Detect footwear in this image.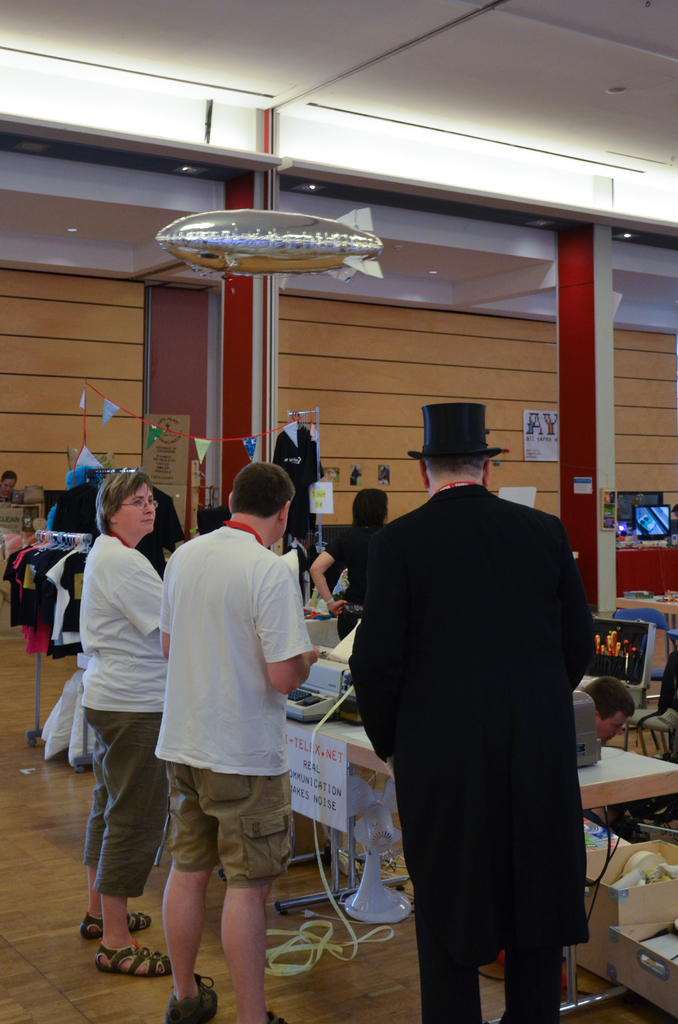
Detection: bbox=(166, 969, 222, 1023).
